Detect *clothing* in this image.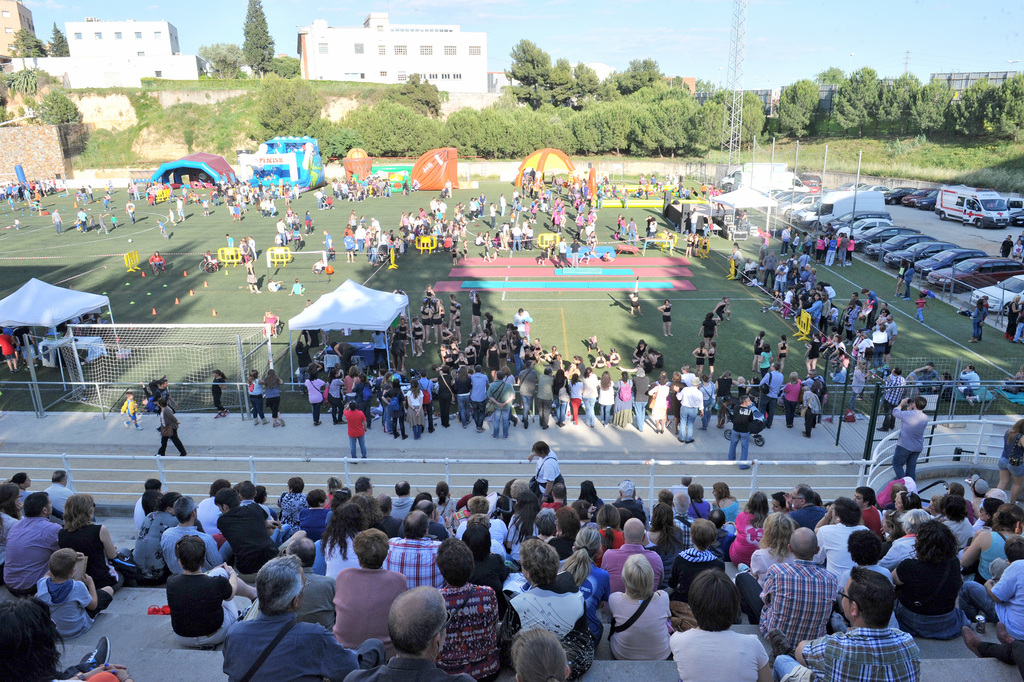
Detection: bbox=[476, 195, 486, 215].
